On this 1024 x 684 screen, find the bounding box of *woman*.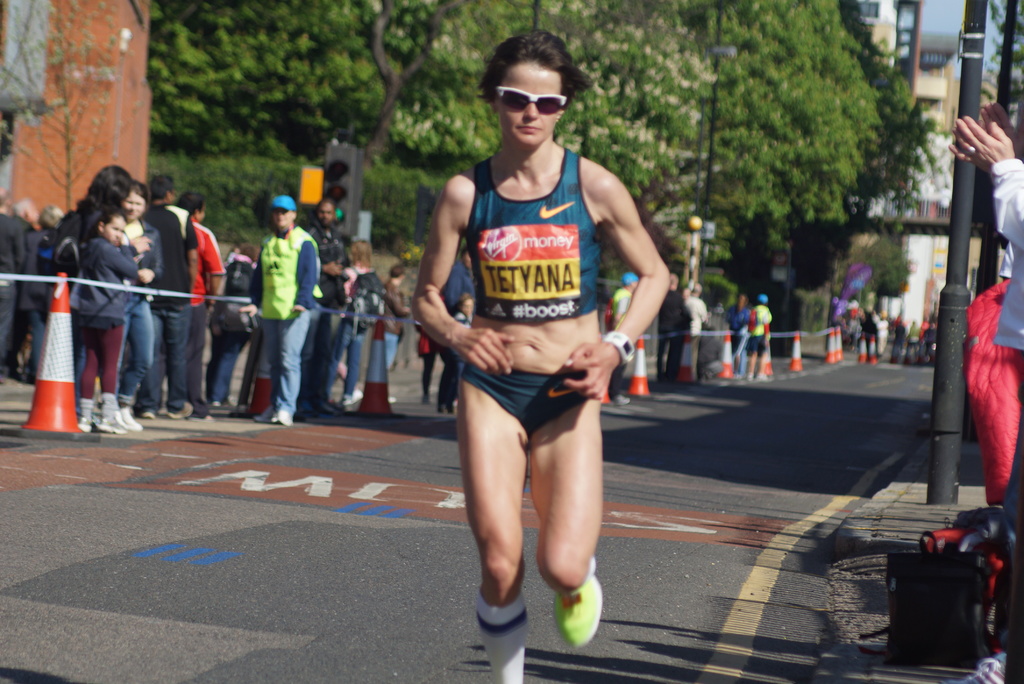
Bounding box: 323/240/383/406.
